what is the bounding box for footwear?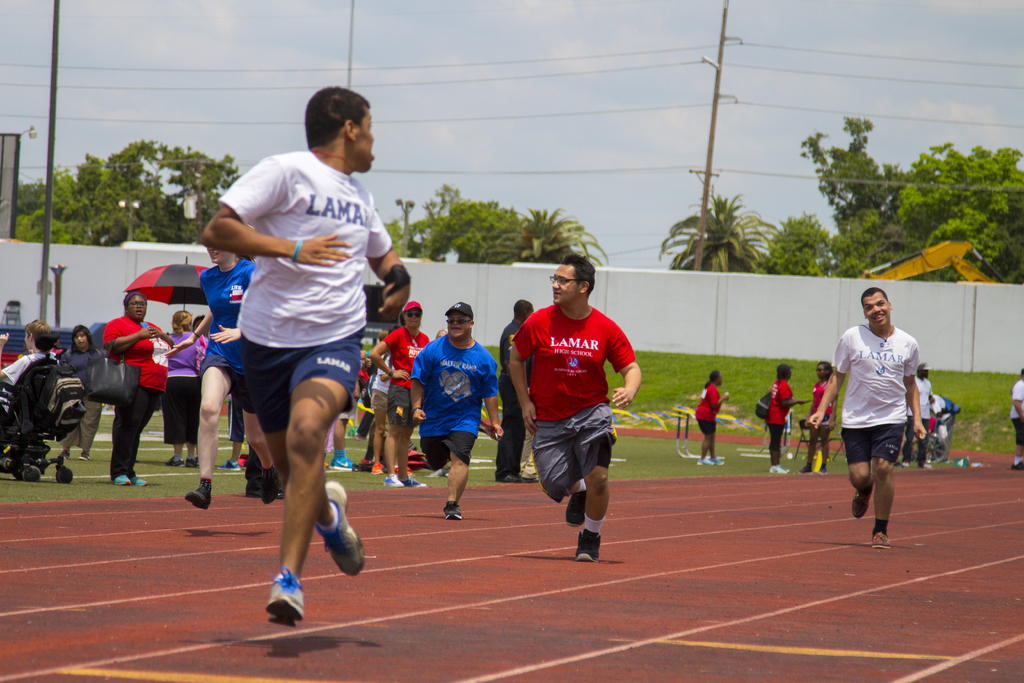
x1=441, y1=502, x2=463, y2=520.
